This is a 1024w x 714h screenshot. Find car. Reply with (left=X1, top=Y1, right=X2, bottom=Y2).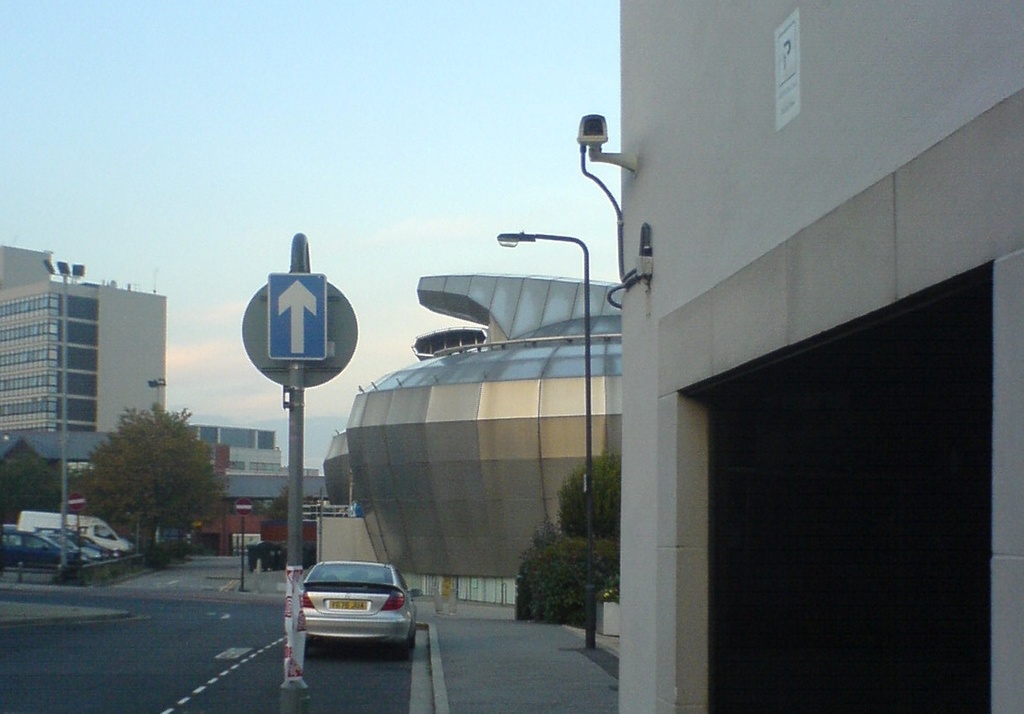
(left=1, top=525, right=80, bottom=568).
